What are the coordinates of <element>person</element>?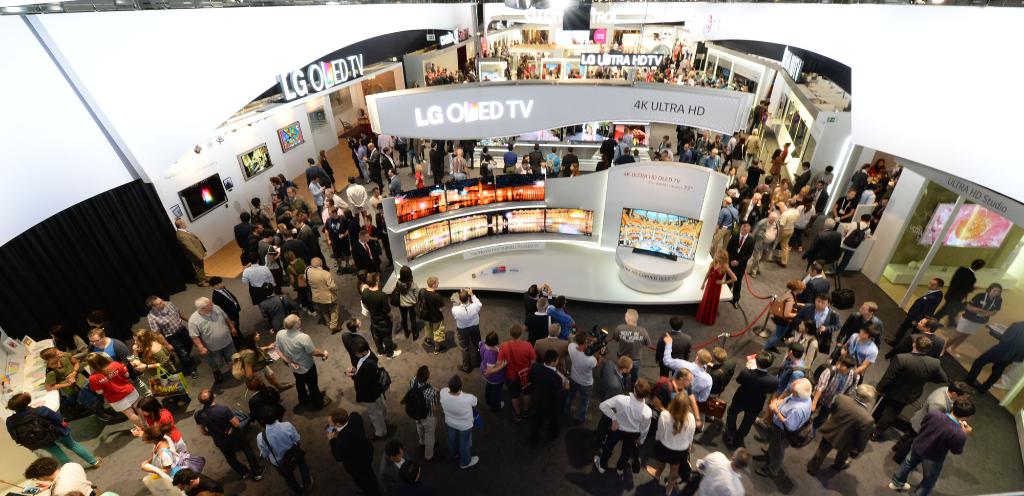
bbox(339, 335, 387, 440).
